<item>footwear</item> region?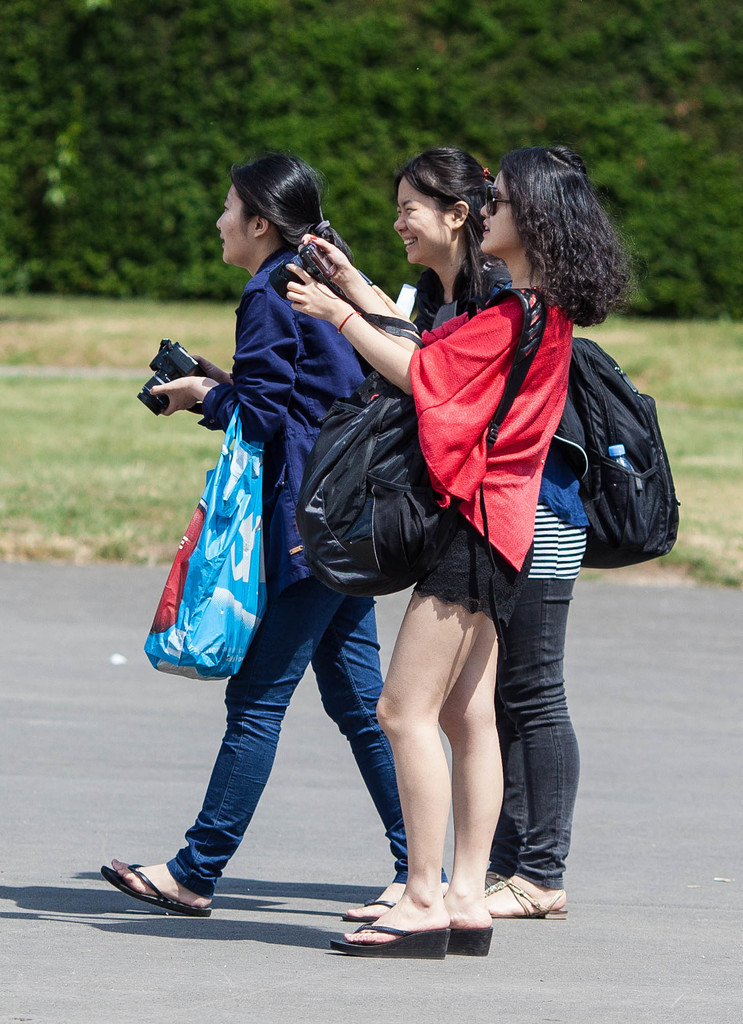
rect(347, 897, 396, 927)
